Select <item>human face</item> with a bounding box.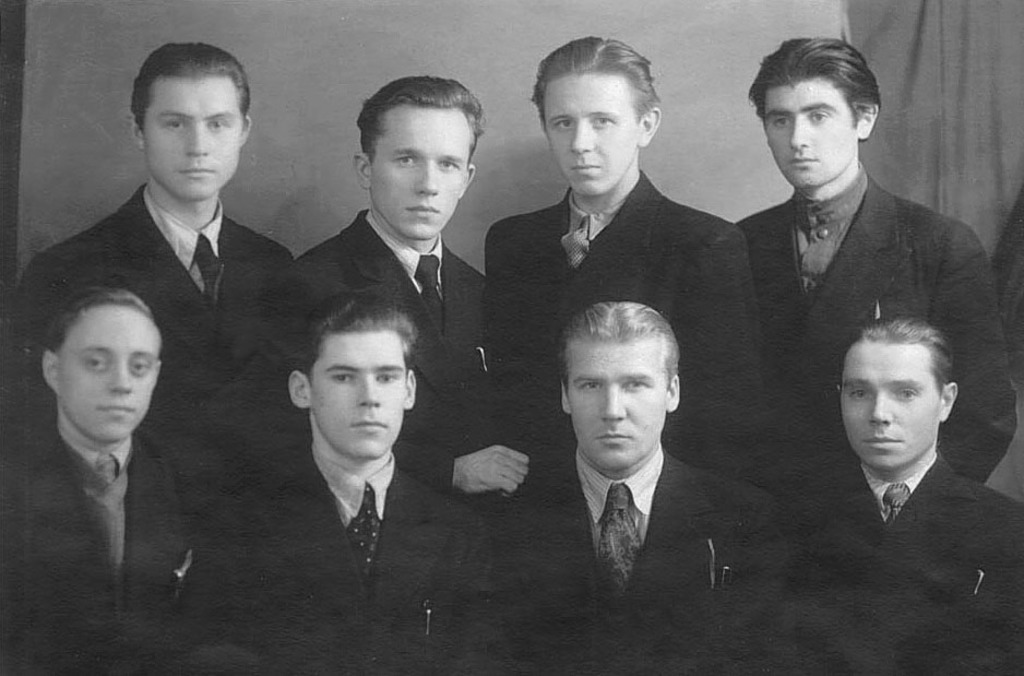
55:307:159:443.
